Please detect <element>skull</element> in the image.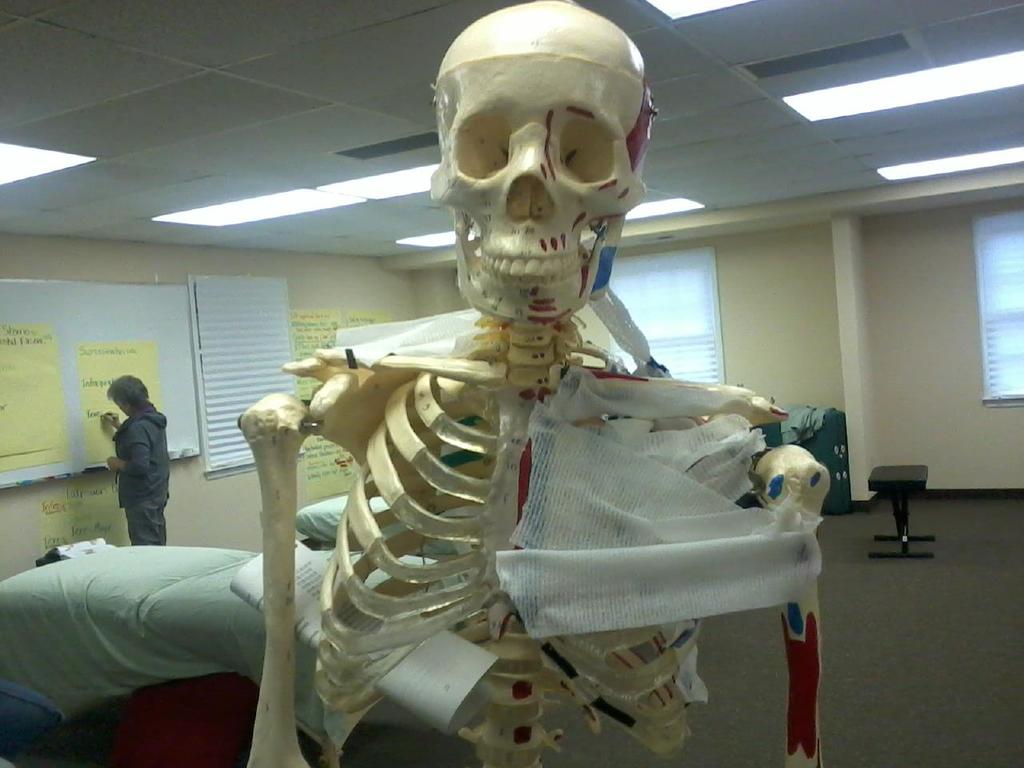
416 18 658 298.
